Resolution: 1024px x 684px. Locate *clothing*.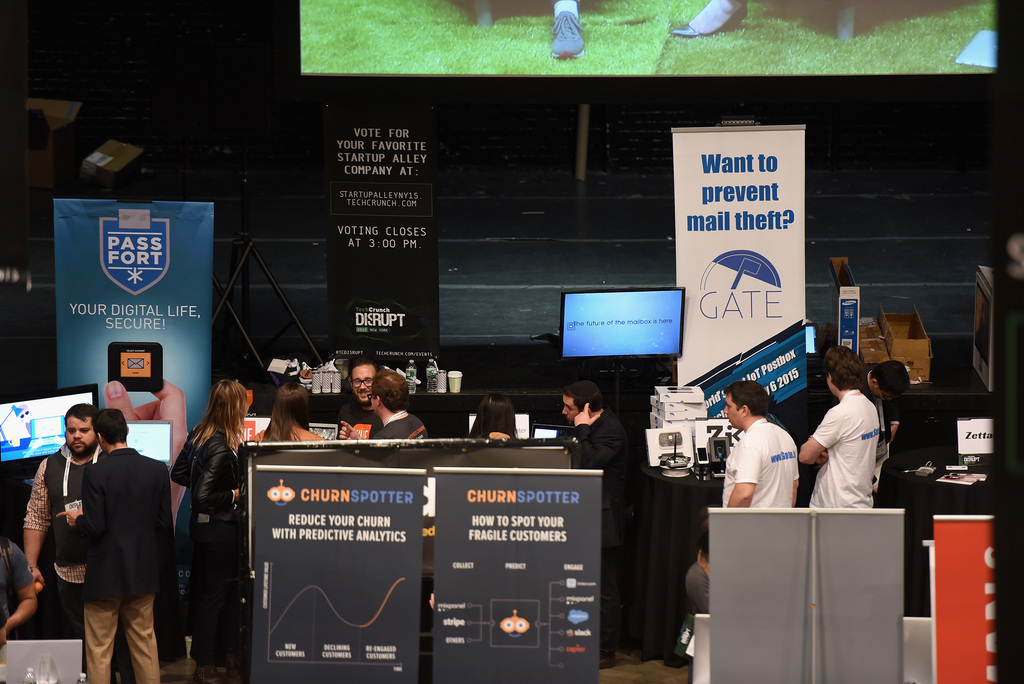
572/409/632/655.
